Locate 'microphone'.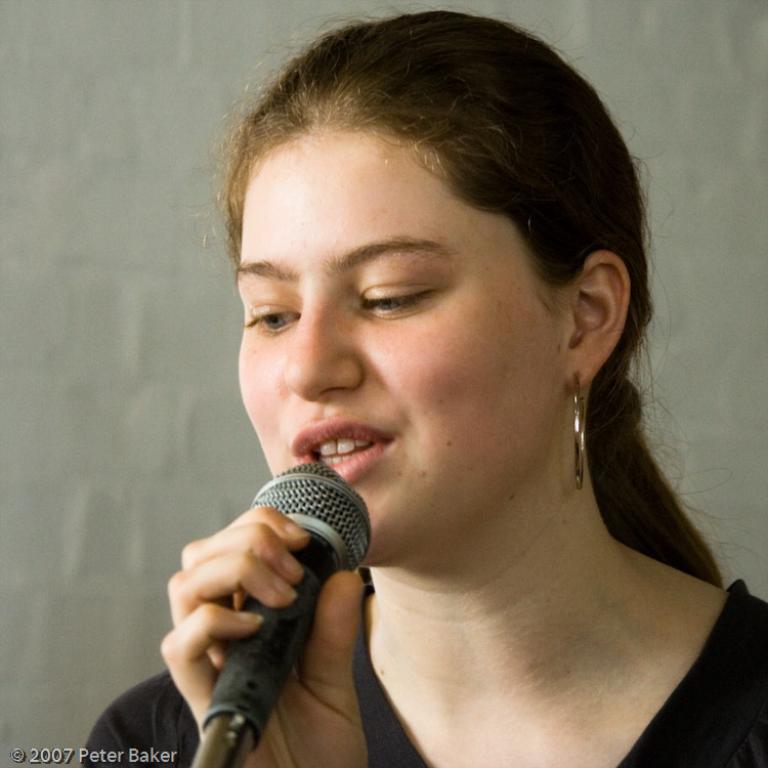
Bounding box: [left=189, top=462, right=372, bottom=767].
